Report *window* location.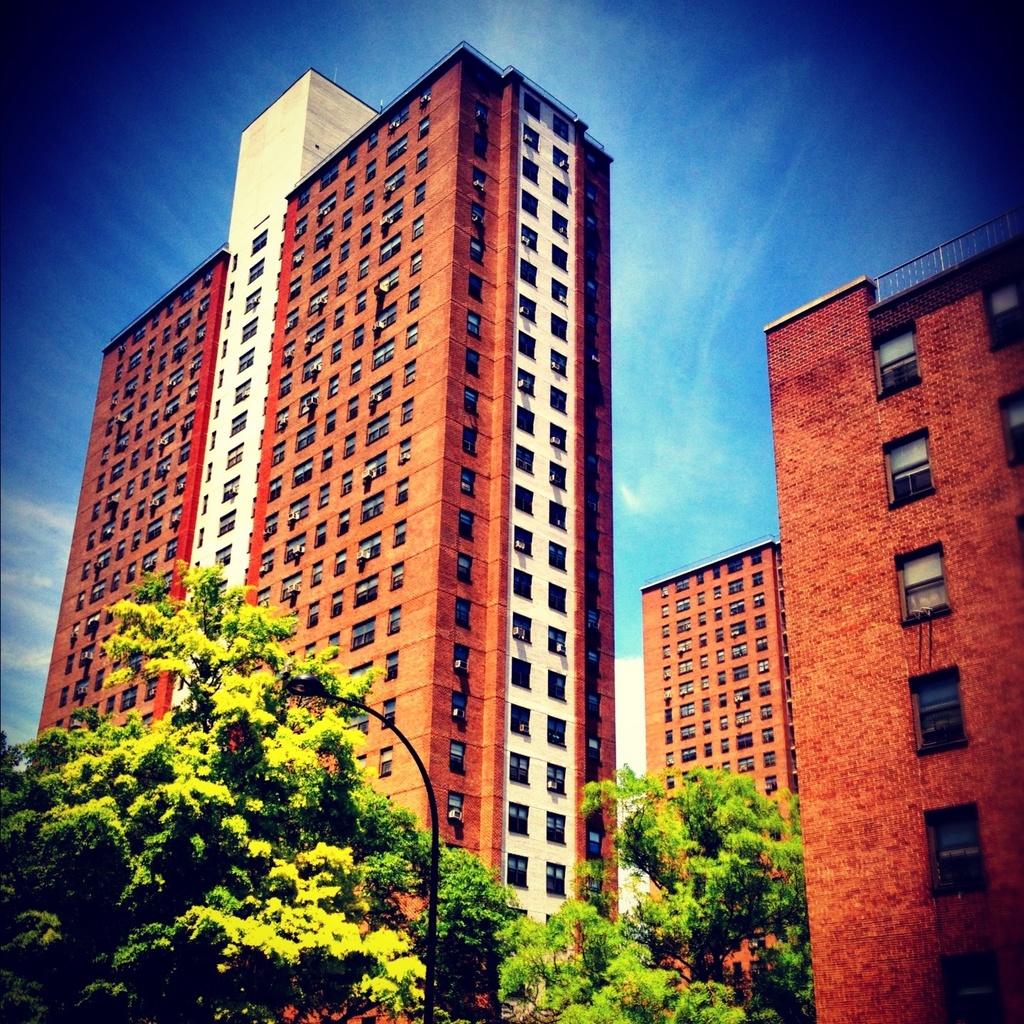
Report: left=715, top=608, right=721, bottom=621.
